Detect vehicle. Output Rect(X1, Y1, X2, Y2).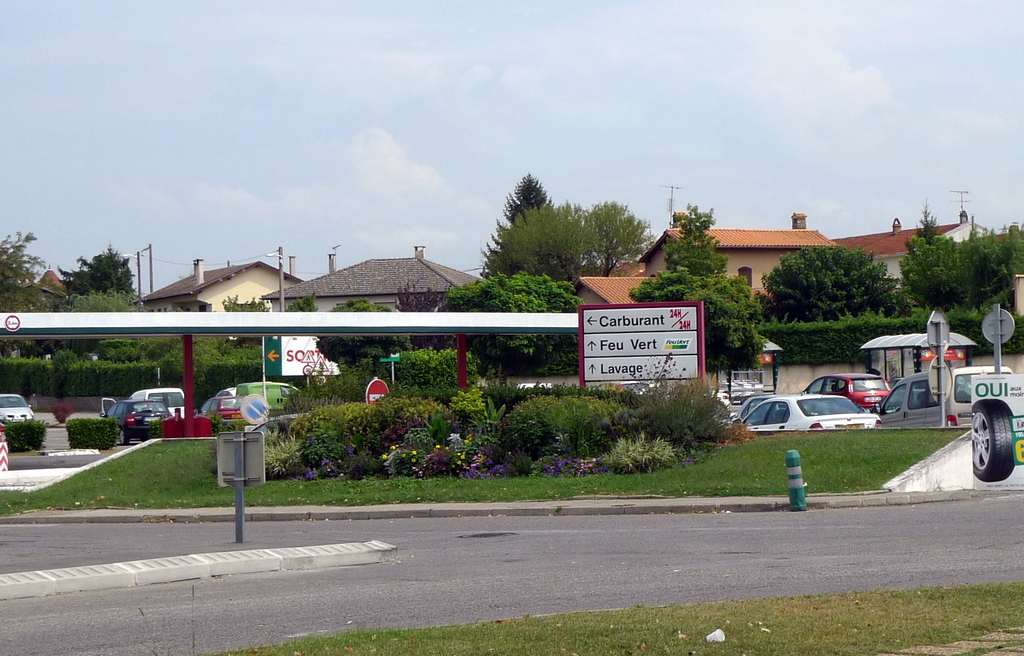
Rect(219, 382, 240, 400).
